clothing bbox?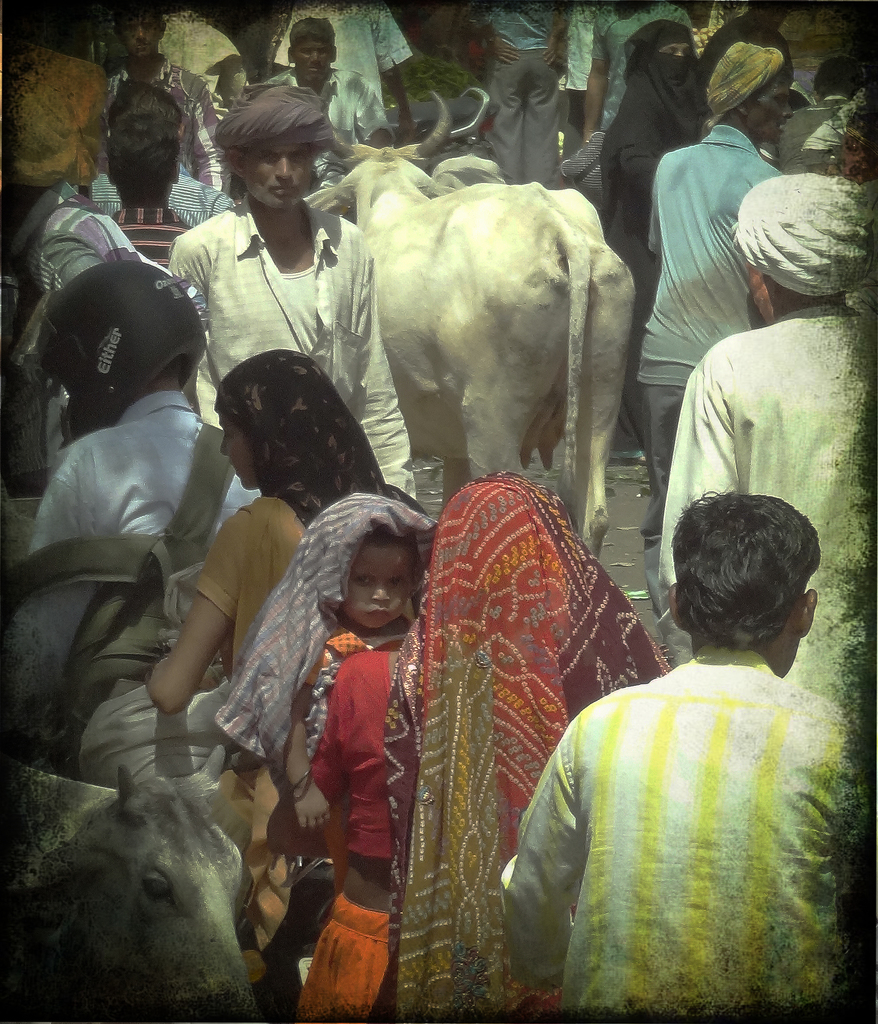
525, 593, 856, 1023
